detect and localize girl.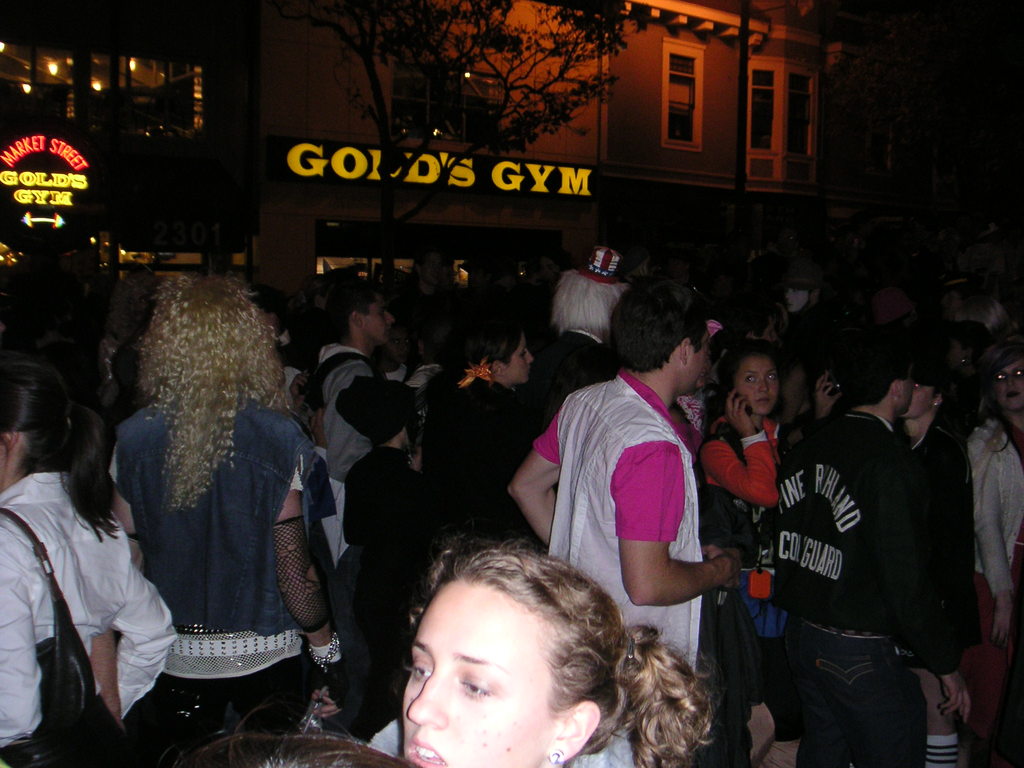
Localized at {"left": 165, "top": 708, "right": 407, "bottom": 767}.
